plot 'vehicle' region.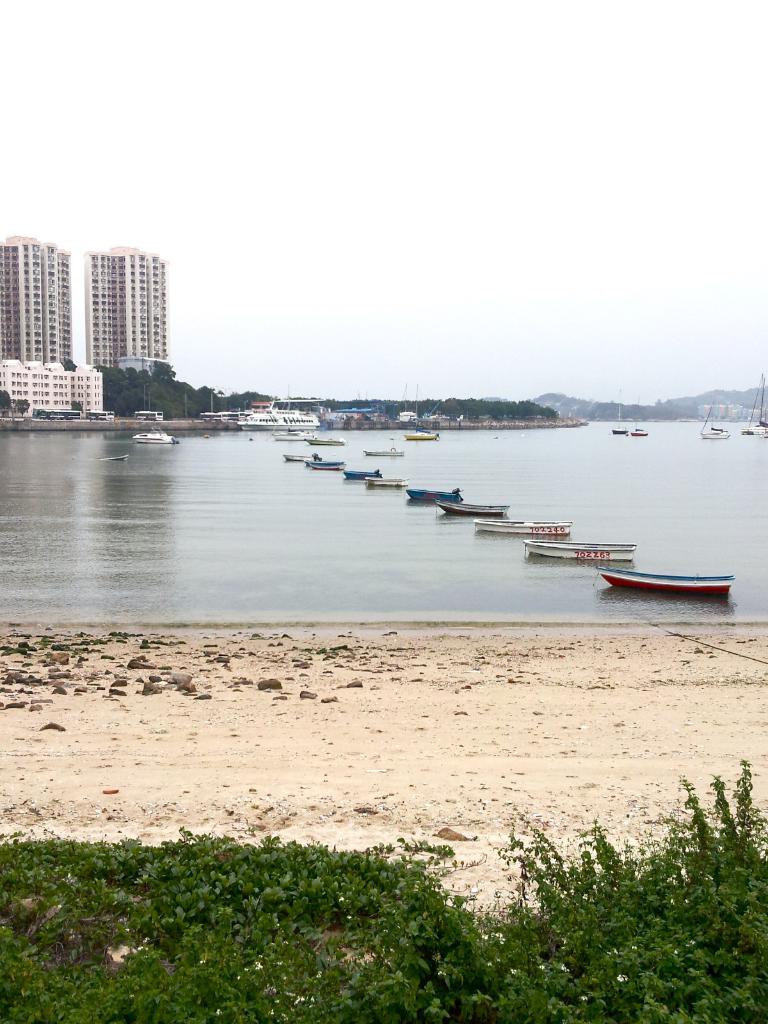
Plotted at {"x1": 39, "y1": 410, "x2": 81, "y2": 419}.
